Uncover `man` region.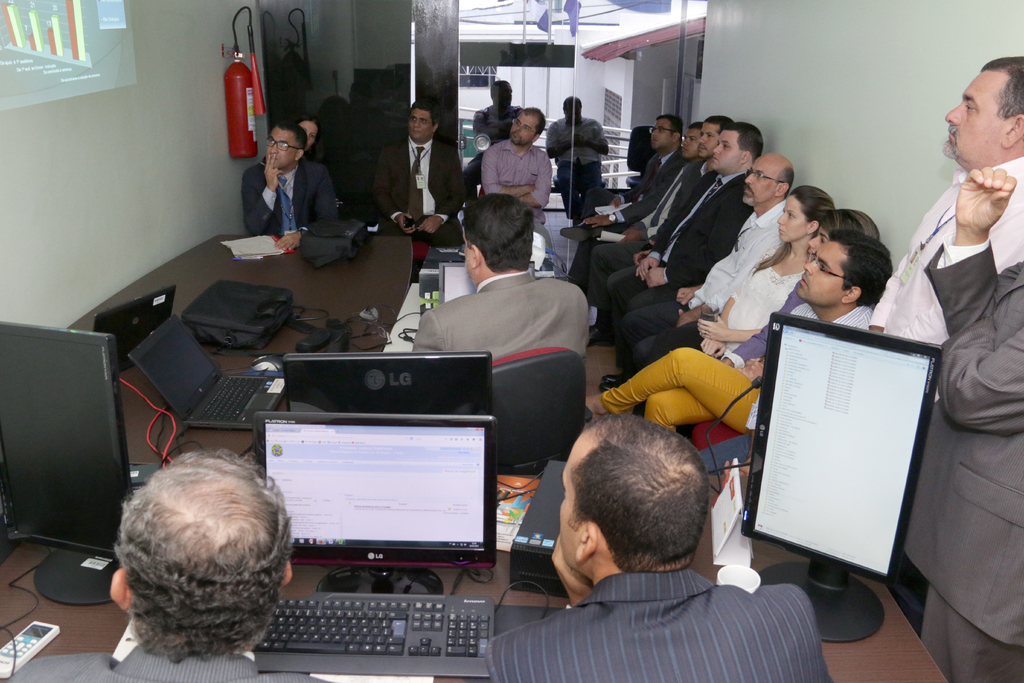
Uncovered: [484, 418, 819, 679].
